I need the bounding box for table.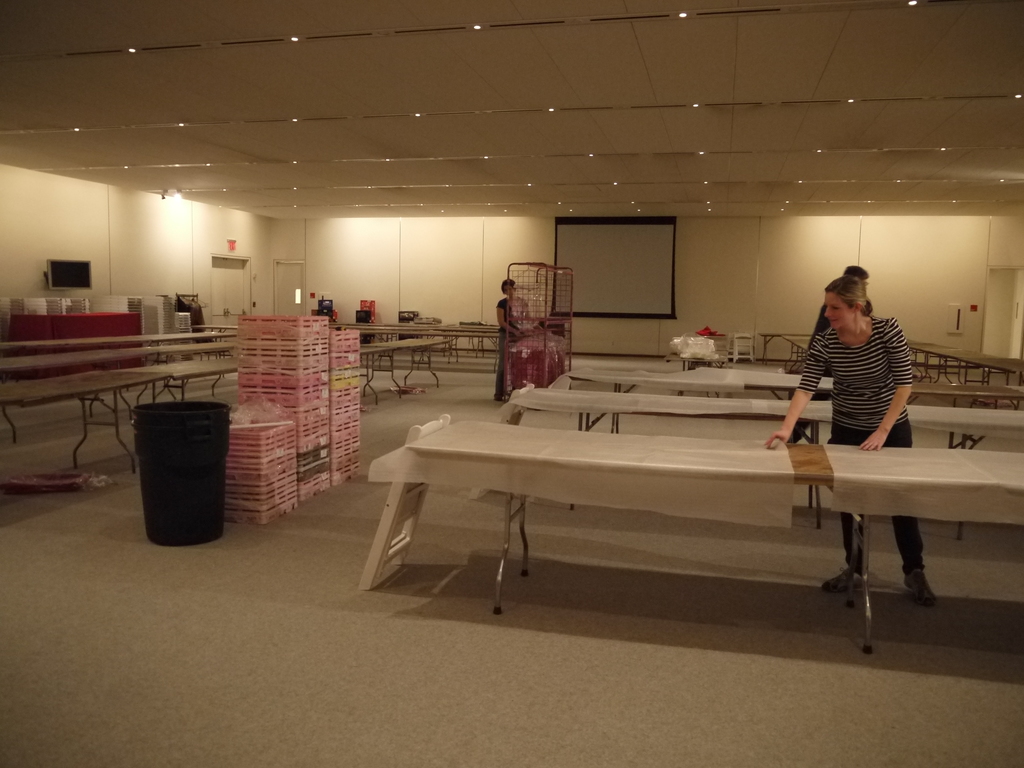
Here it is: [909,340,959,375].
